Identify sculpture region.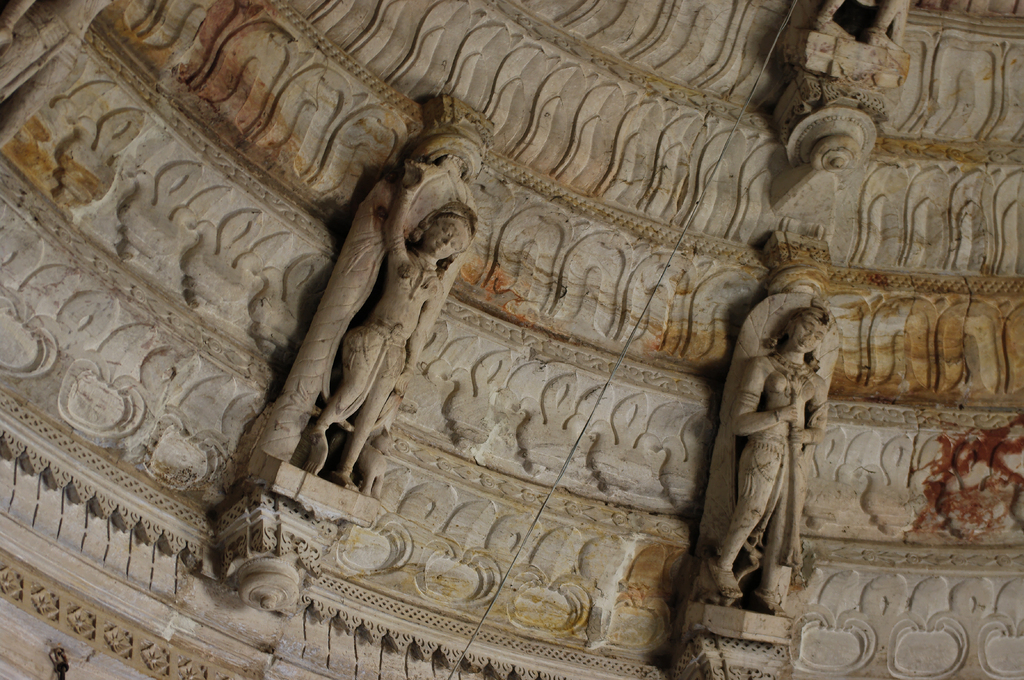
Region: x1=708 y1=264 x2=847 y2=619.
